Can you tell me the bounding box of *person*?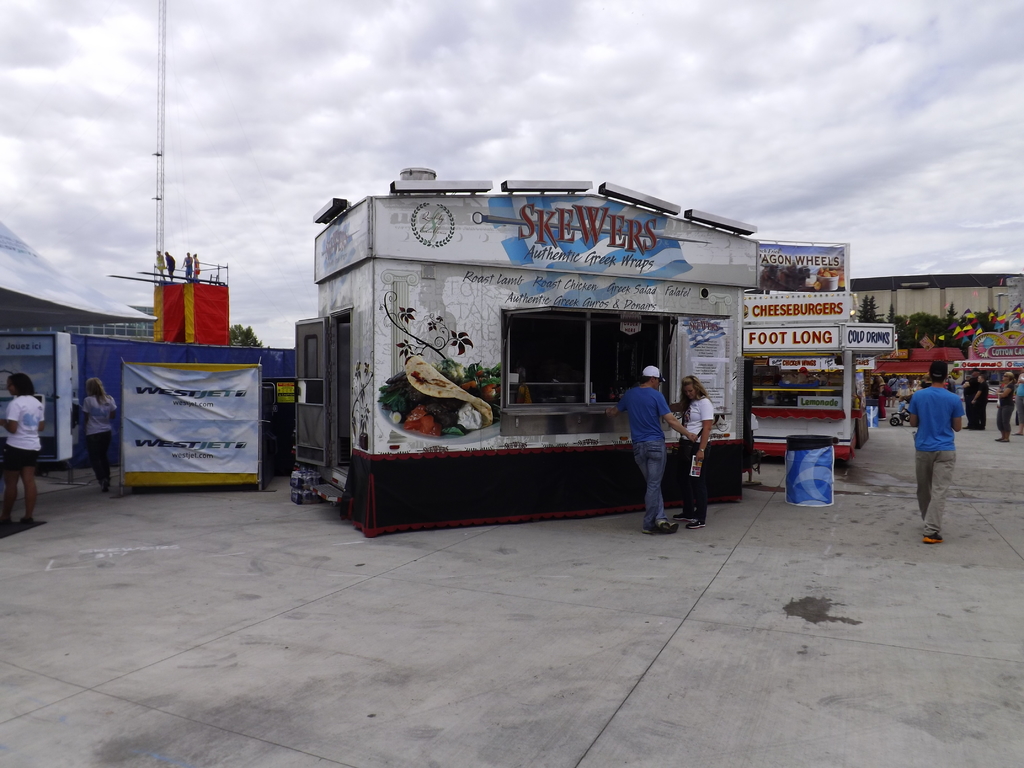
select_region(1010, 364, 1023, 436).
